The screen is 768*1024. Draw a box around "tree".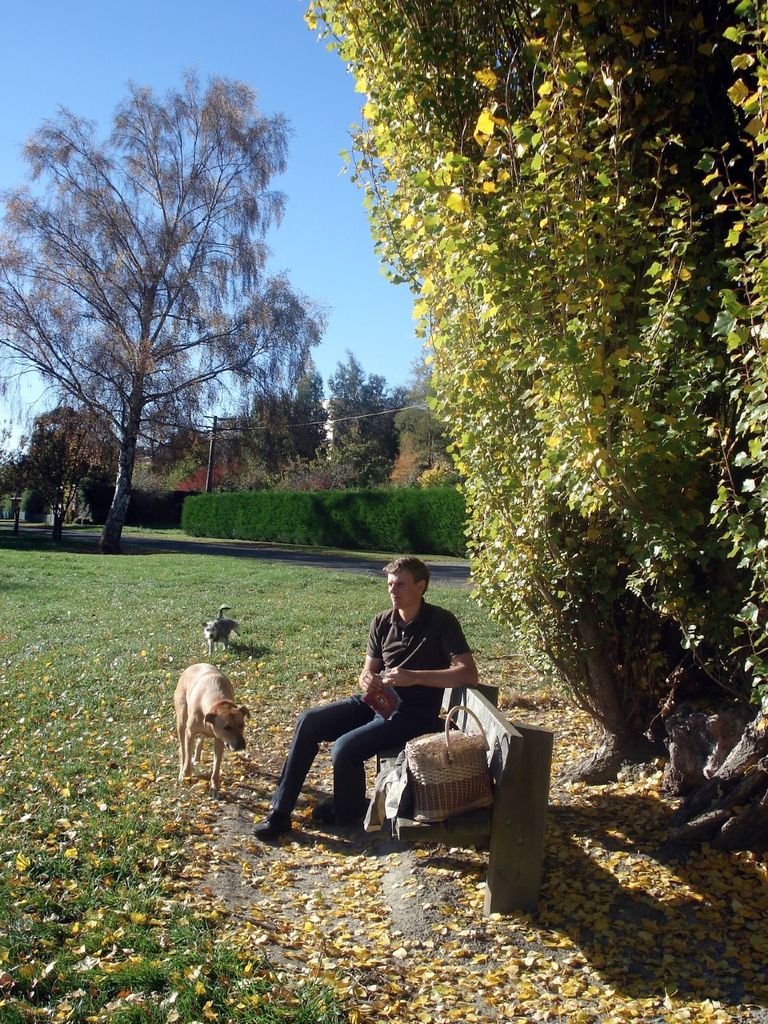
select_region(18, 397, 114, 533).
